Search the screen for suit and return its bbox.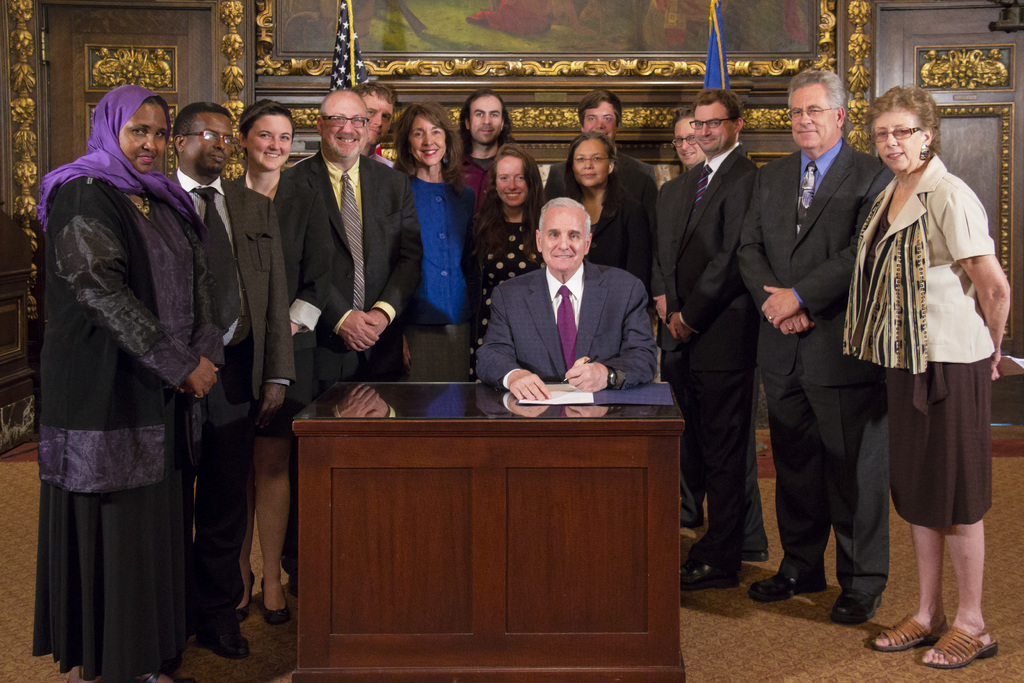
Found: Rect(751, 62, 888, 589).
